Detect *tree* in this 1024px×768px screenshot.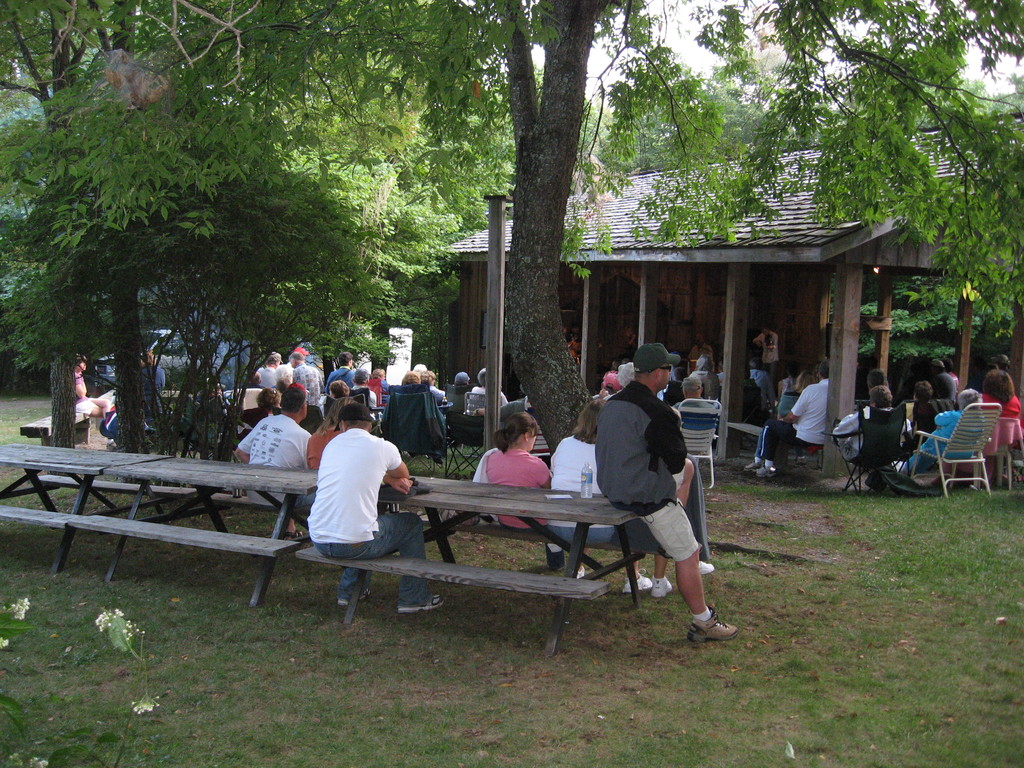
Detection: box(0, 0, 320, 173).
